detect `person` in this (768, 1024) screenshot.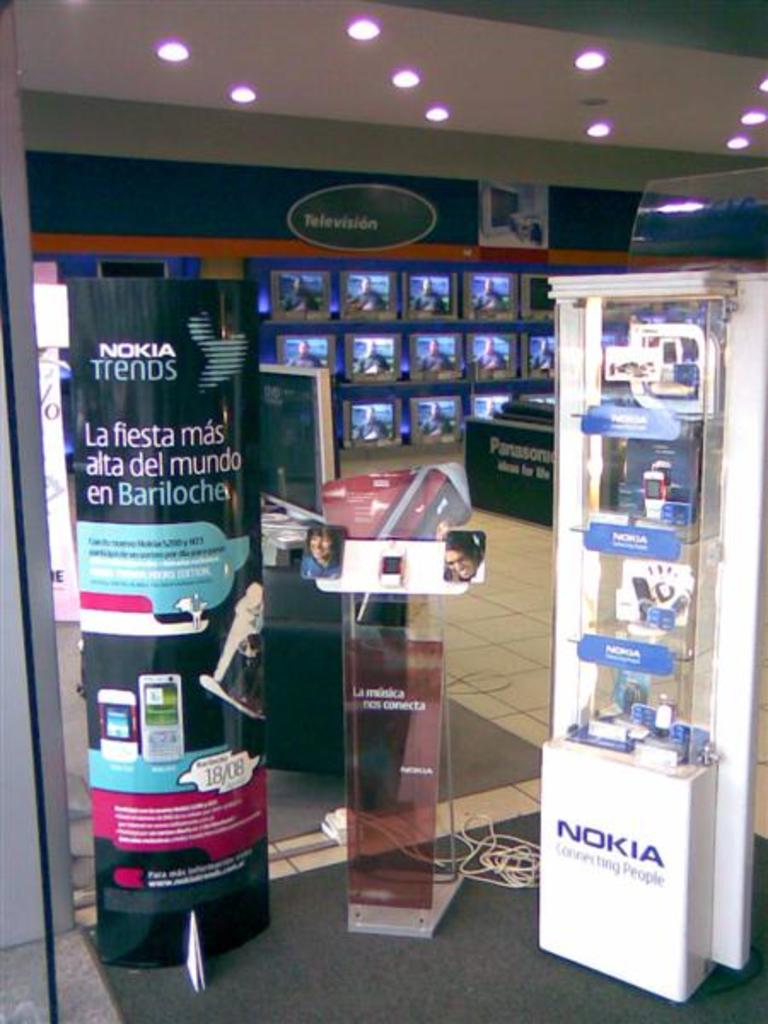
Detection: 536, 336, 551, 365.
